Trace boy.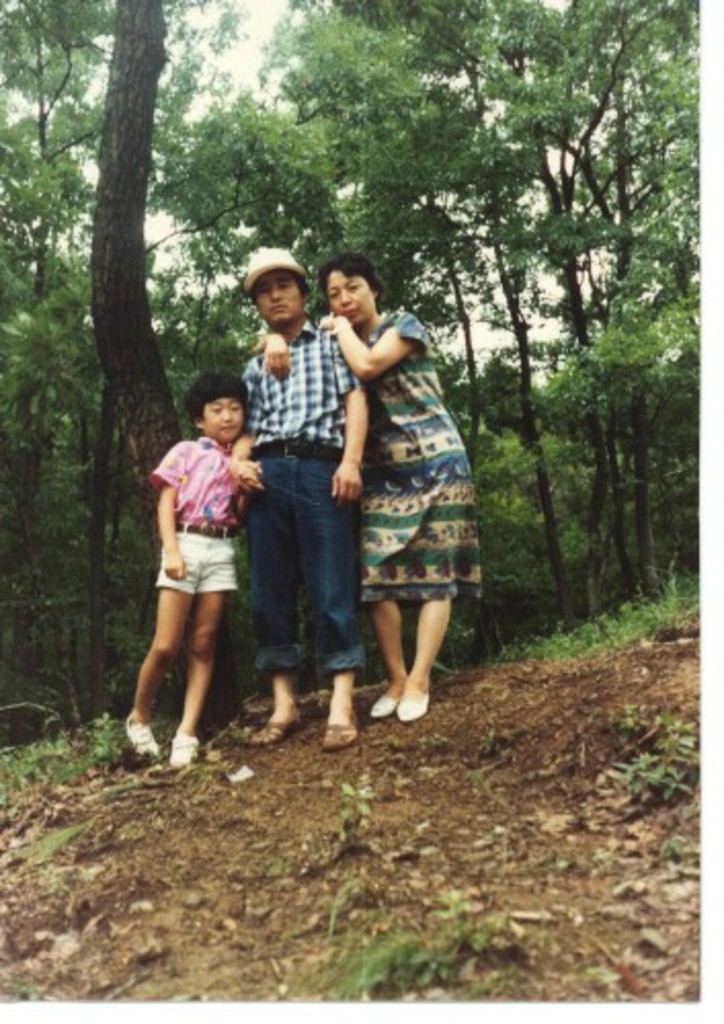
Traced to bbox=[123, 373, 244, 774].
